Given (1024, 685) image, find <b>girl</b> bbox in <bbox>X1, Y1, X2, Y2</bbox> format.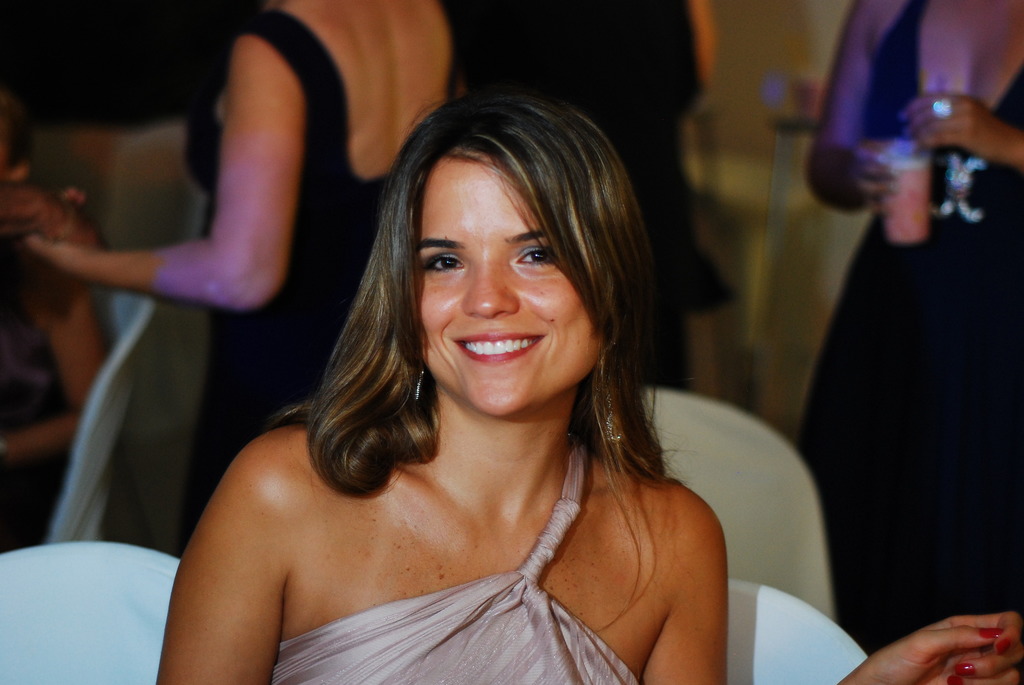
<bbox>150, 83, 1018, 684</bbox>.
